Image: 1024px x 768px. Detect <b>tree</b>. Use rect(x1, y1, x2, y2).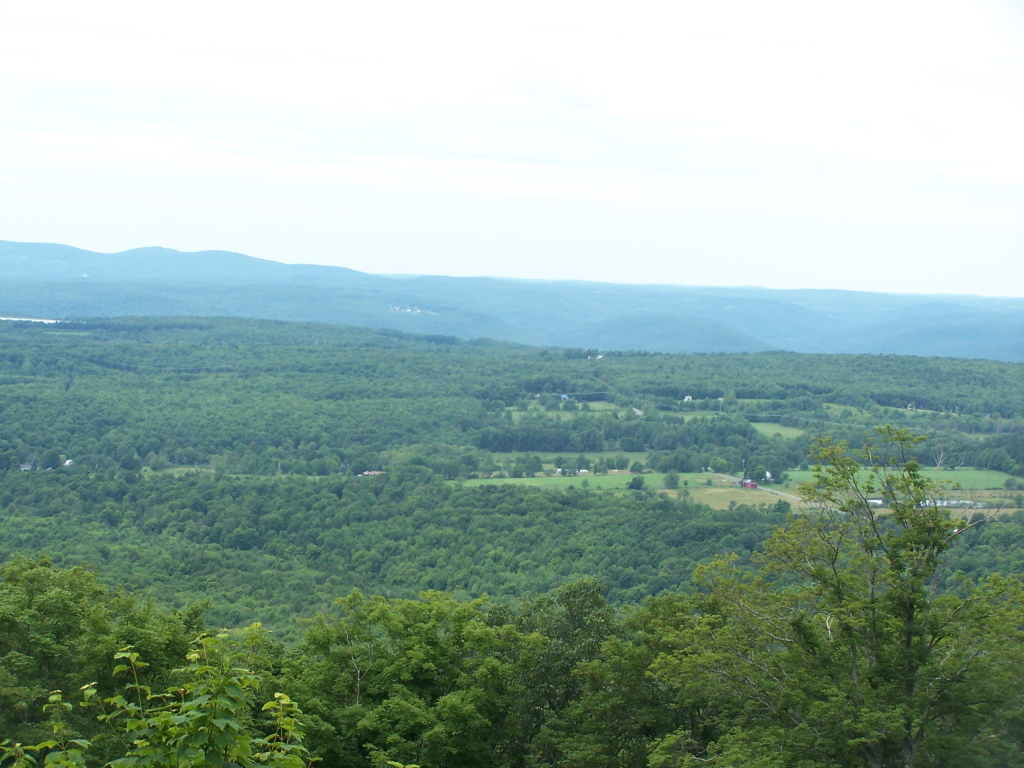
rect(905, 561, 1023, 767).
